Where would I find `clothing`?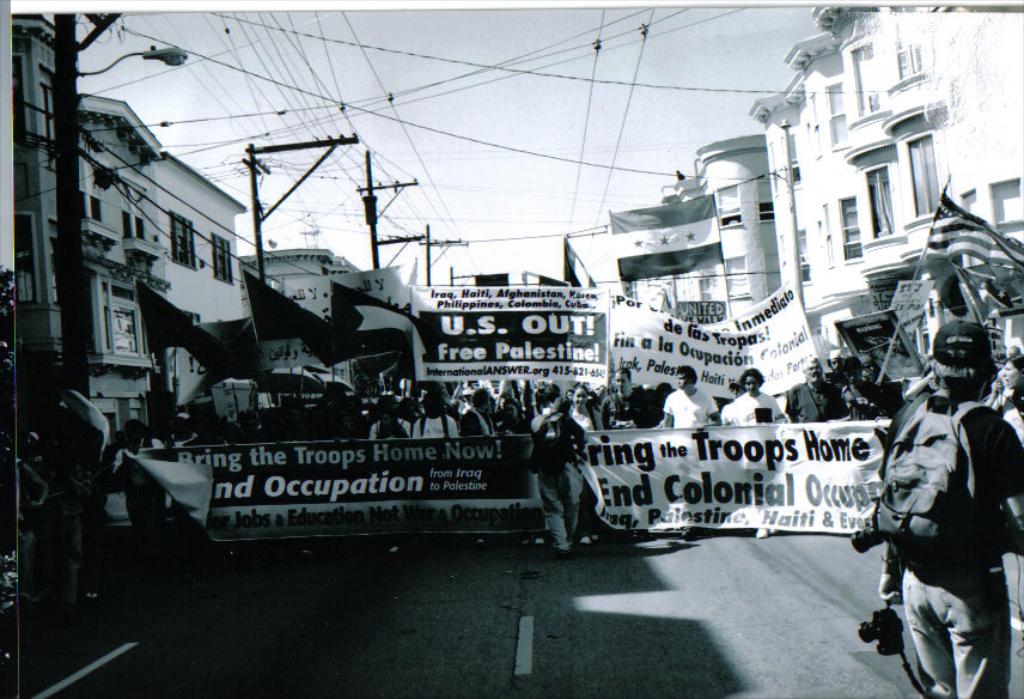
At rect(860, 353, 1010, 680).
